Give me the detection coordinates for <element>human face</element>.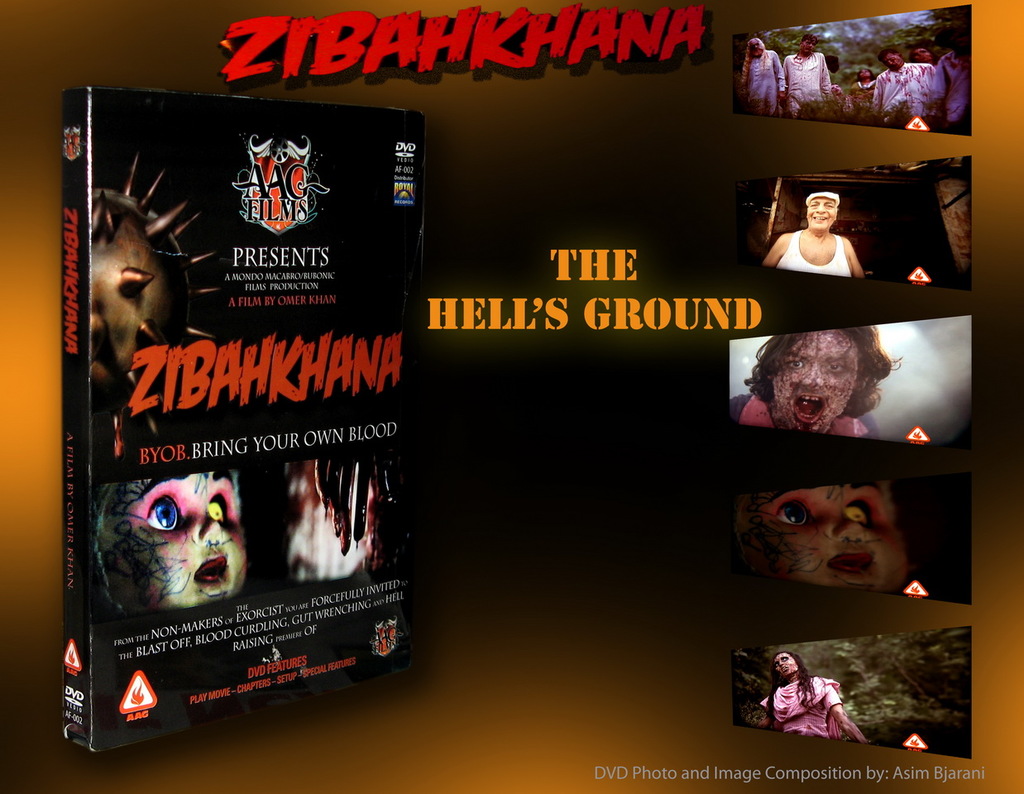
Rect(103, 466, 239, 615).
